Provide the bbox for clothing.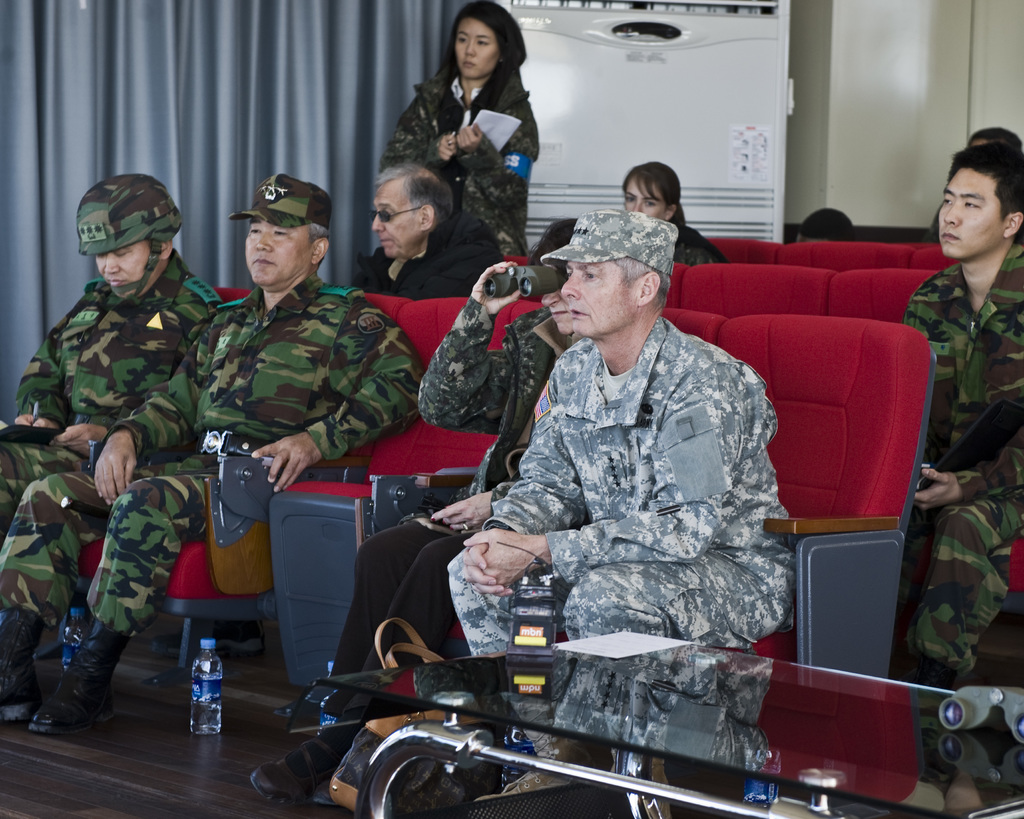
<region>911, 246, 1023, 724</region>.
